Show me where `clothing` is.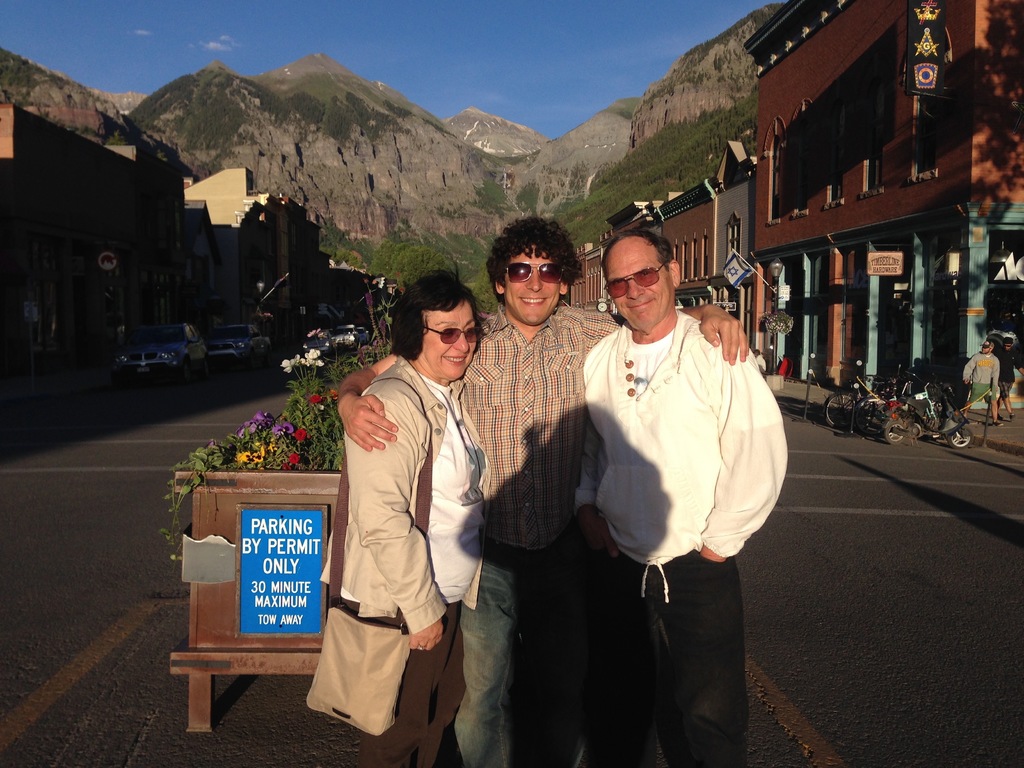
`clothing` is at region(448, 296, 632, 764).
